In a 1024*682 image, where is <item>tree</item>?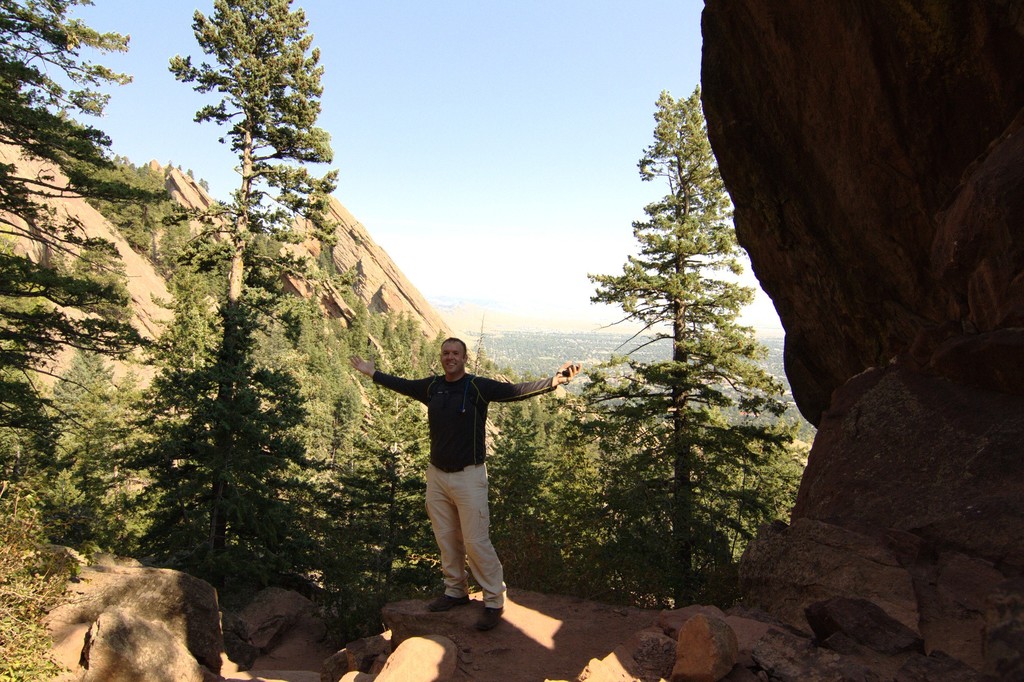
left=0, top=0, right=177, bottom=513.
